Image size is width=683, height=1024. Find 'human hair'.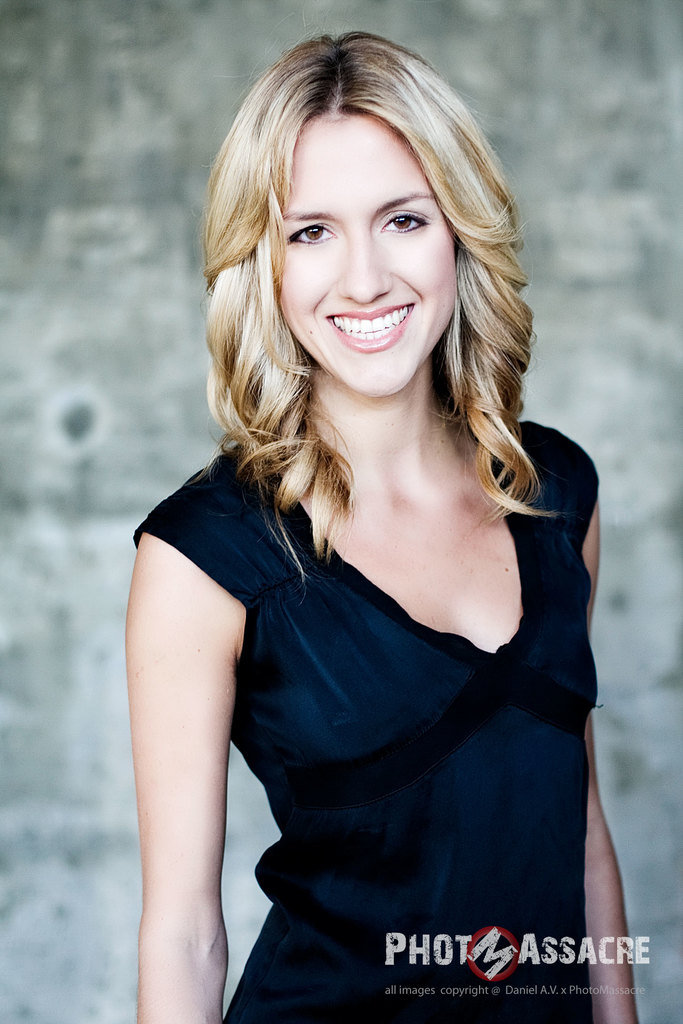
Rect(201, 20, 534, 603).
